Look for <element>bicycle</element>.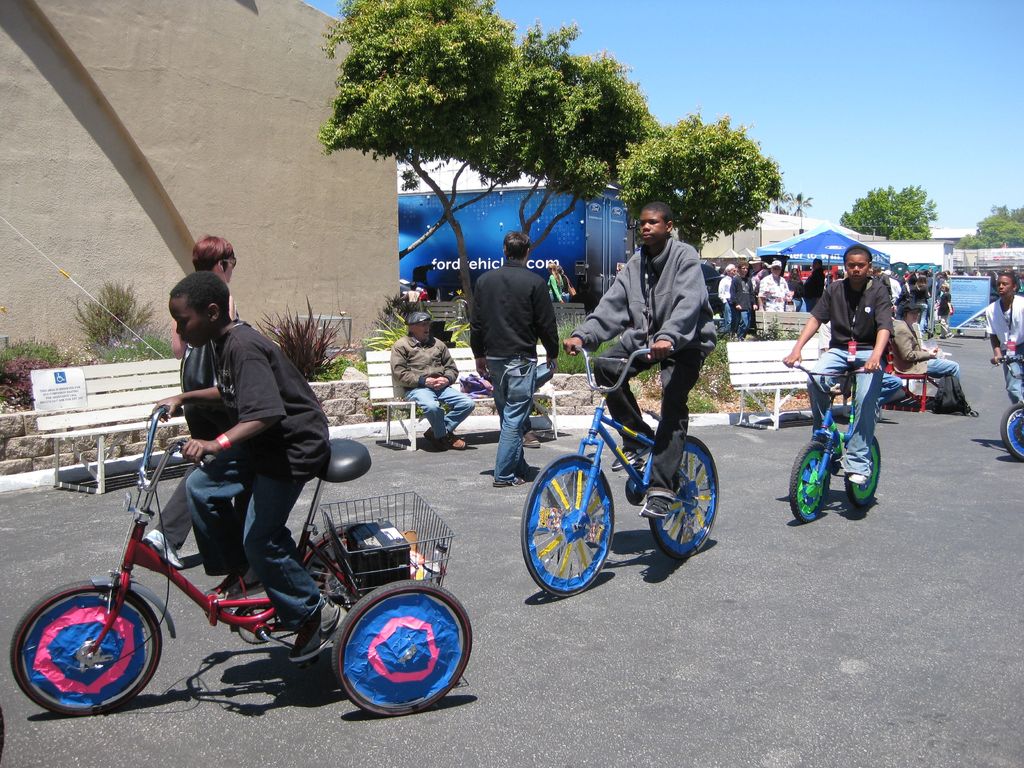
Found: {"left": 515, "top": 340, "right": 733, "bottom": 605}.
